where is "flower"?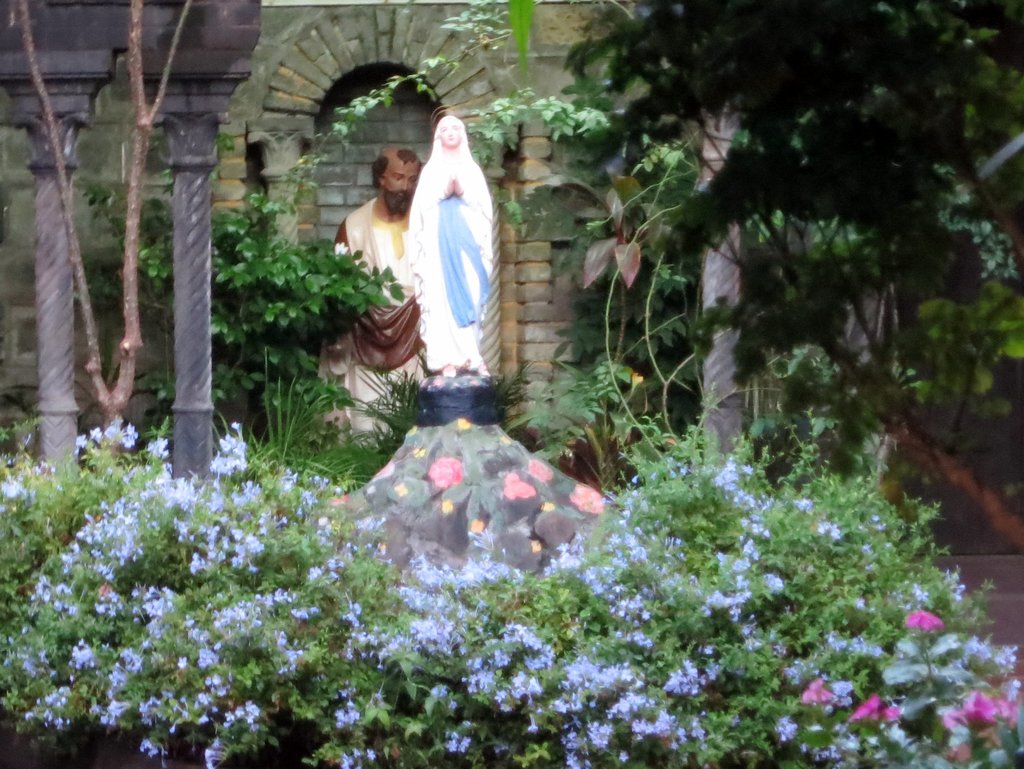
(x1=440, y1=497, x2=451, y2=511).
